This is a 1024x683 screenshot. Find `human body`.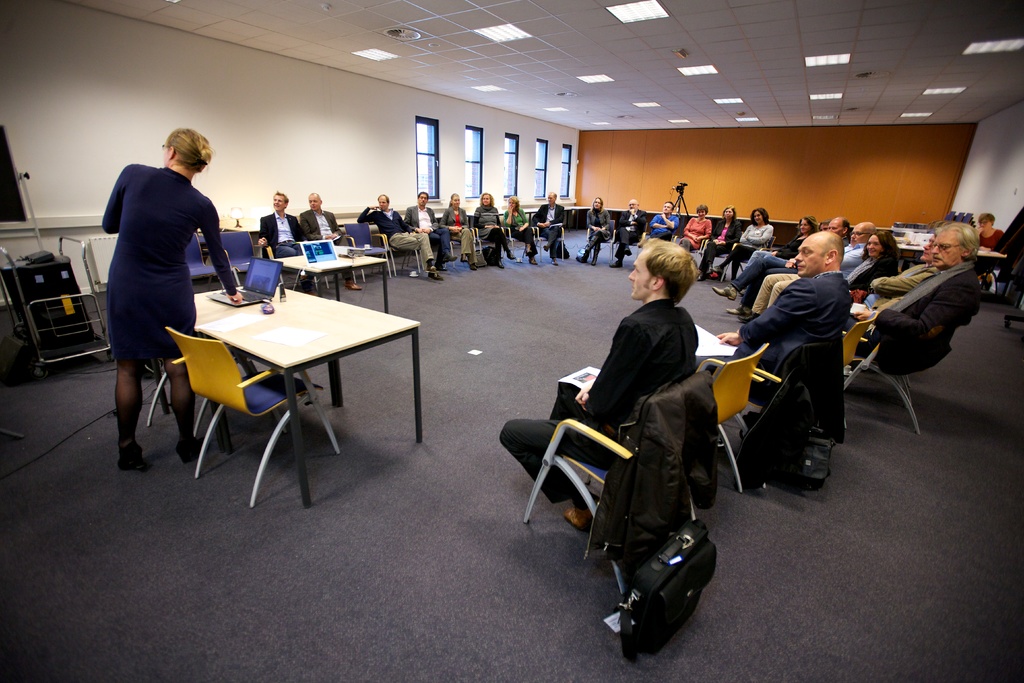
Bounding box: 842:261:982:358.
